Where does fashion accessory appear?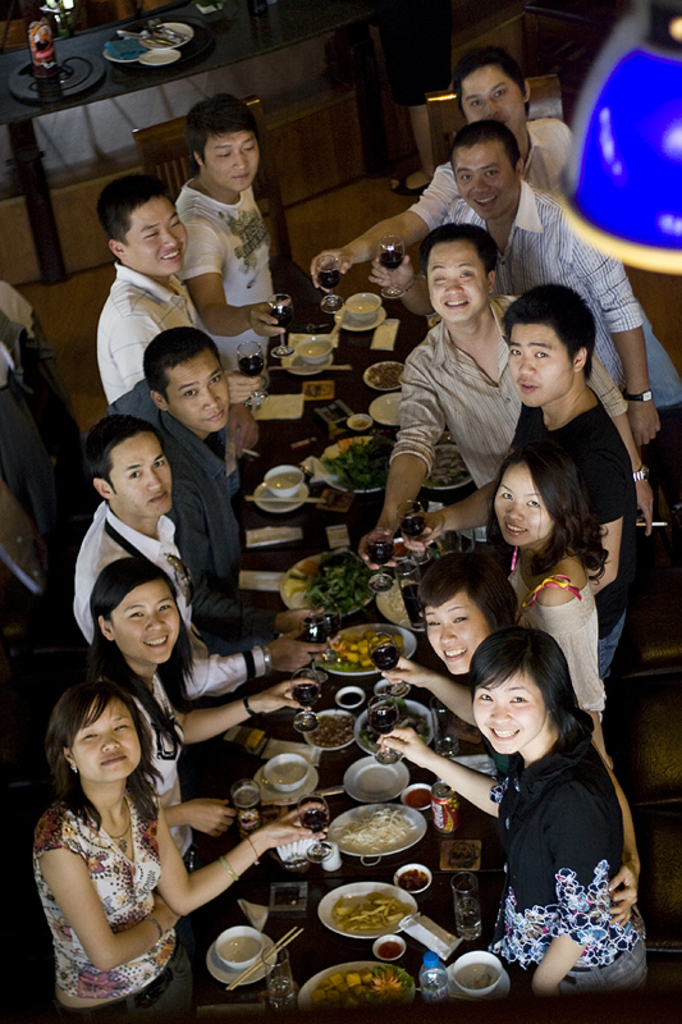
Appears at (left=622, top=385, right=654, bottom=406).
